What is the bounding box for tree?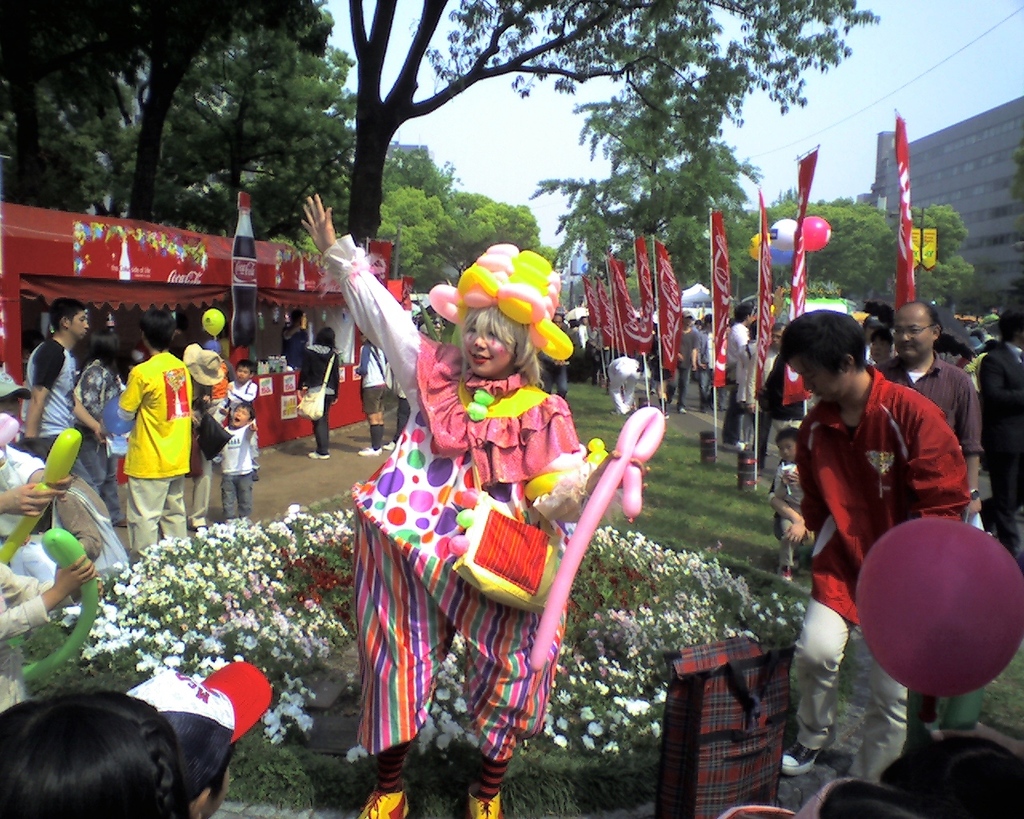
(440,191,535,279).
